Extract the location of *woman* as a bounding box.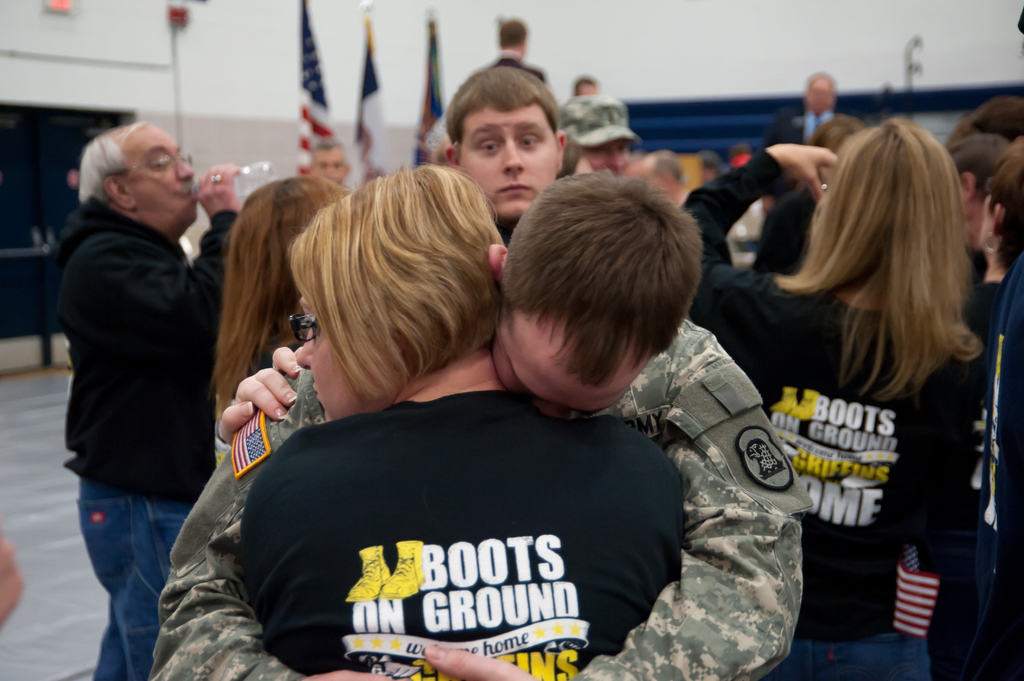
region(726, 89, 1011, 634).
